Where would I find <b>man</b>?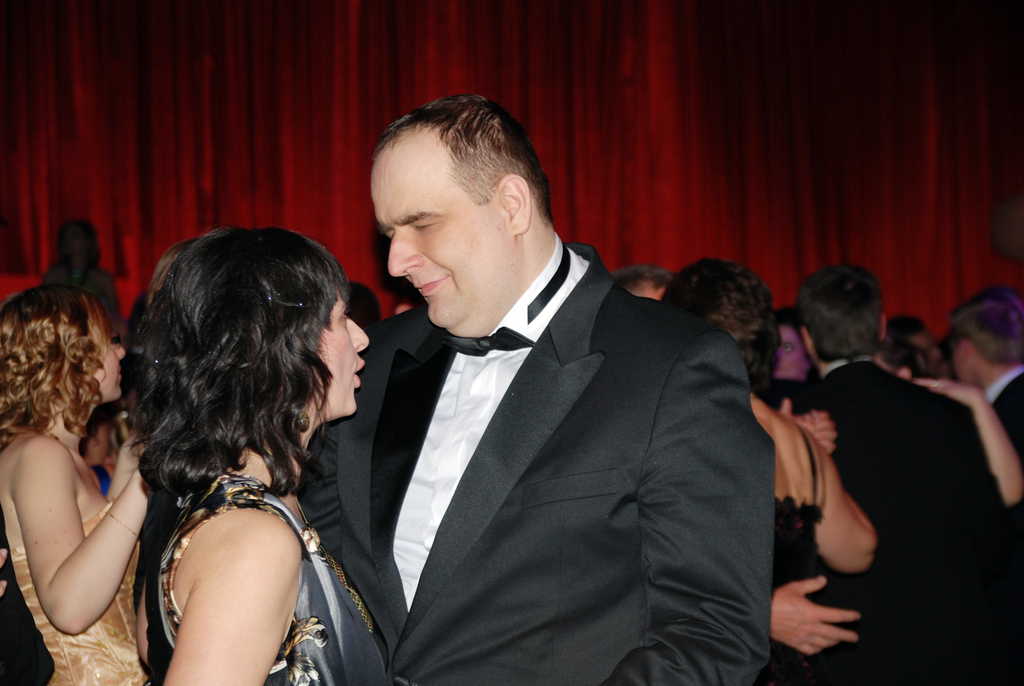
At 292:91:777:685.
